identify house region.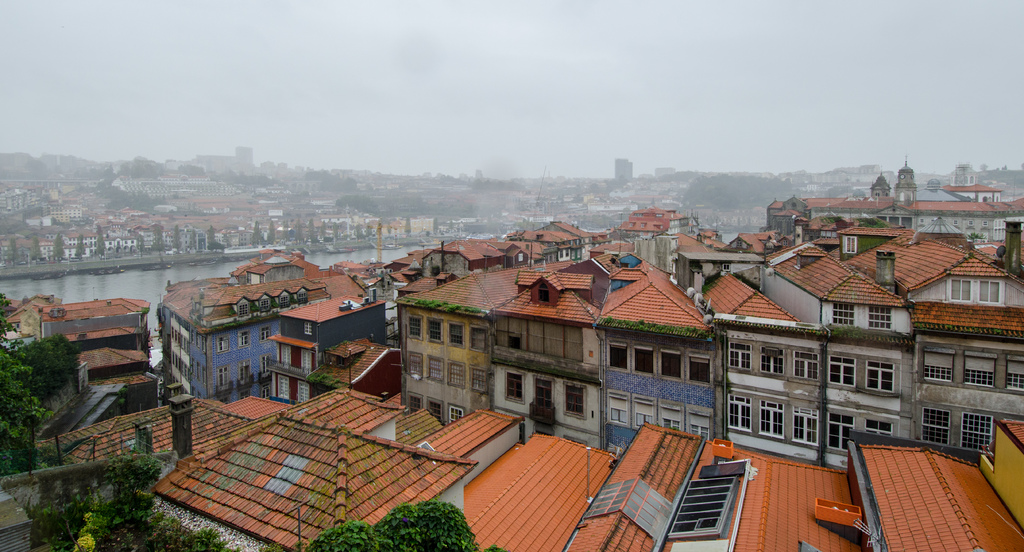
Region: rect(522, 209, 594, 256).
